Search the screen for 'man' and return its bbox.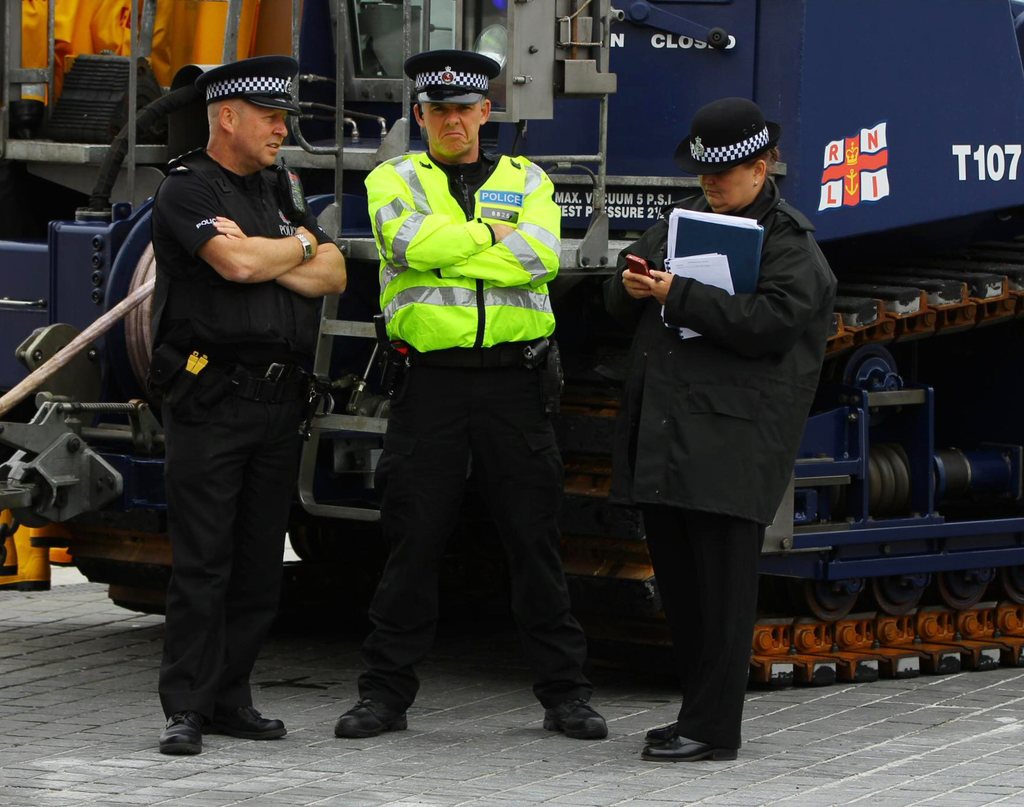
Found: {"x1": 333, "y1": 48, "x2": 611, "y2": 739}.
